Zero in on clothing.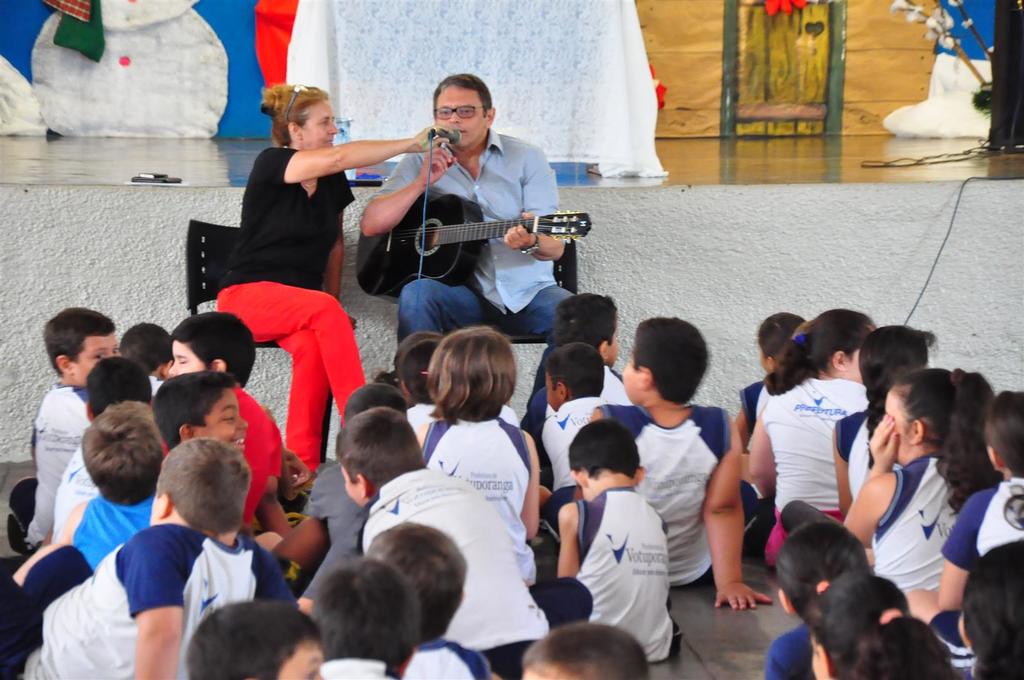
Zeroed in: box=[211, 145, 356, 483].
